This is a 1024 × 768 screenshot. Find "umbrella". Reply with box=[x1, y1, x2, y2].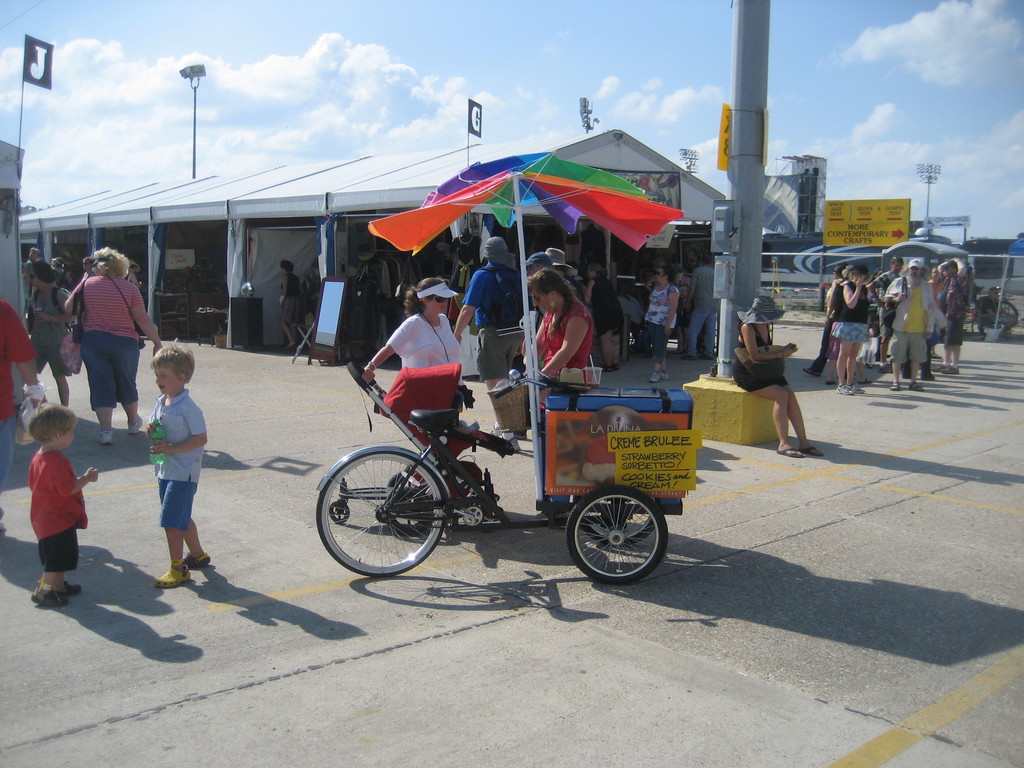
box=[367, 148, 684, 420].
